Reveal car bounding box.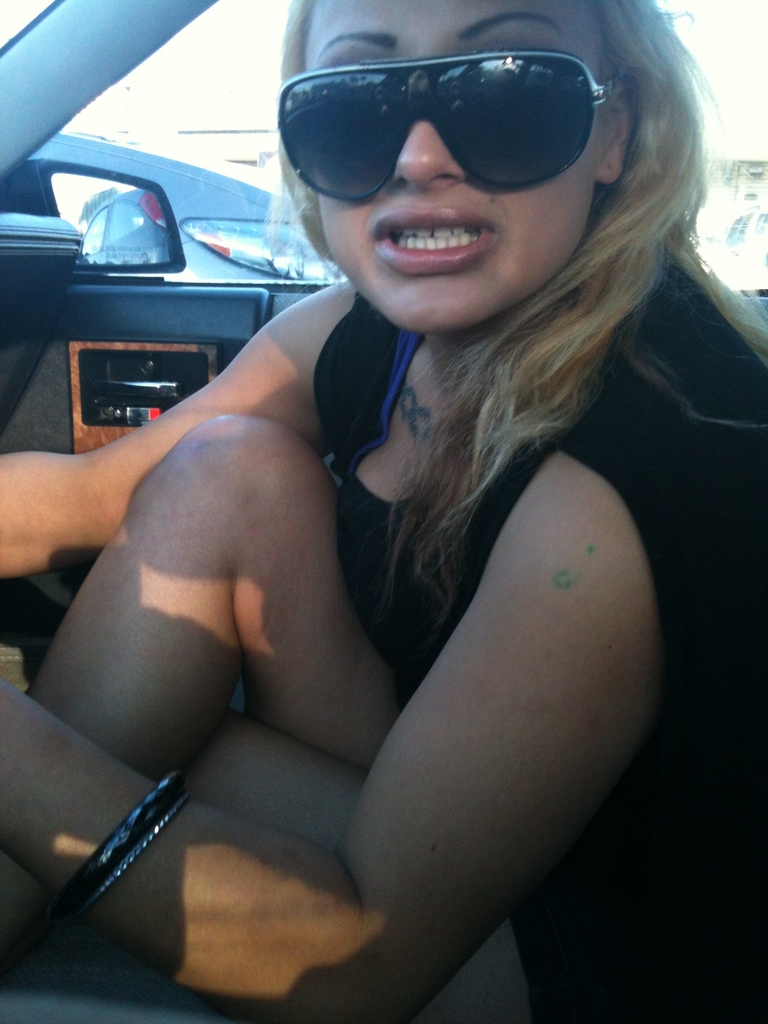
Revealed: 0/0/767/1023.
